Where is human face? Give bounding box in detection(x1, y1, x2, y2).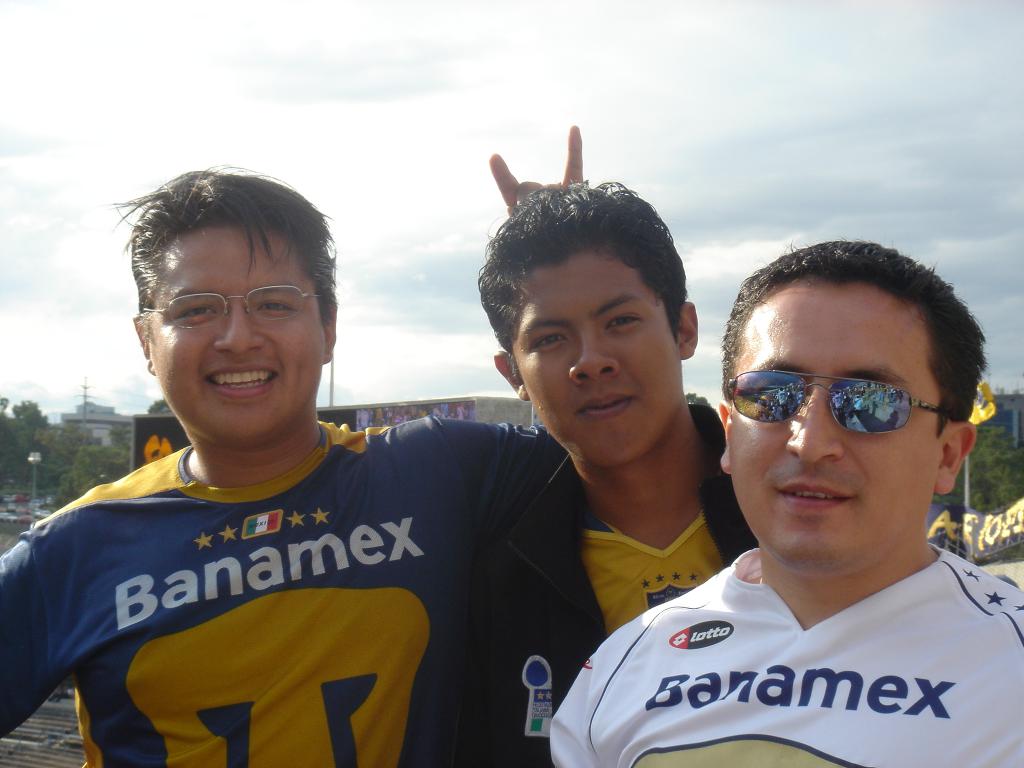
detection(732, 275, 937, 566).
